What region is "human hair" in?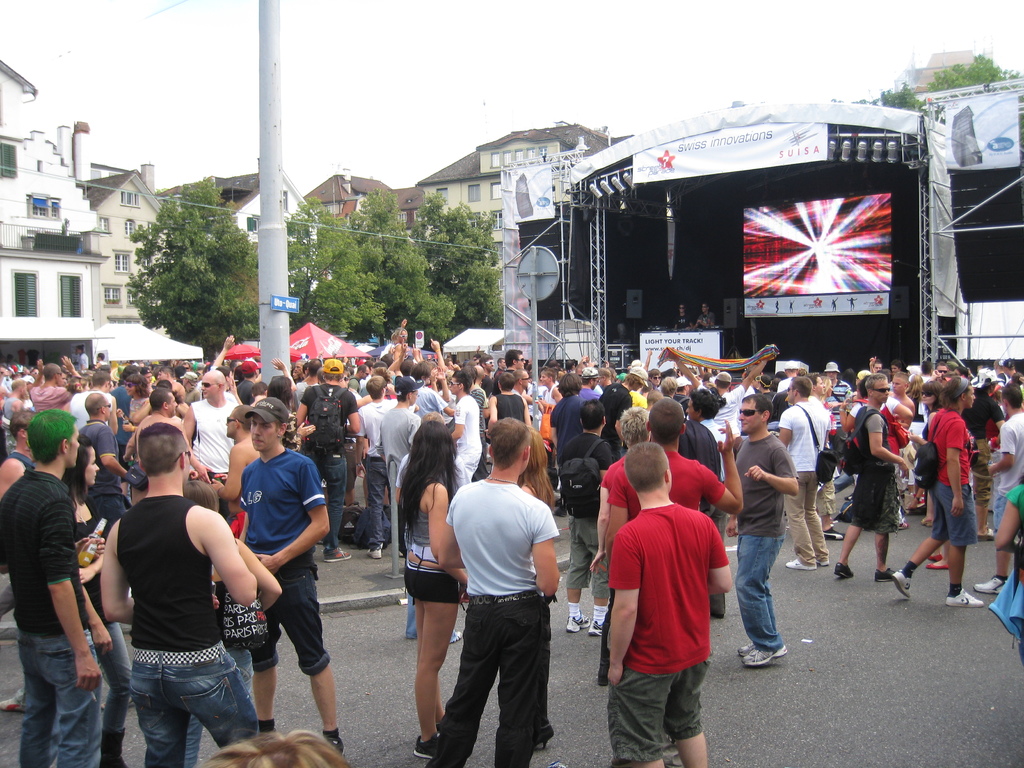
508/347/523/368.
